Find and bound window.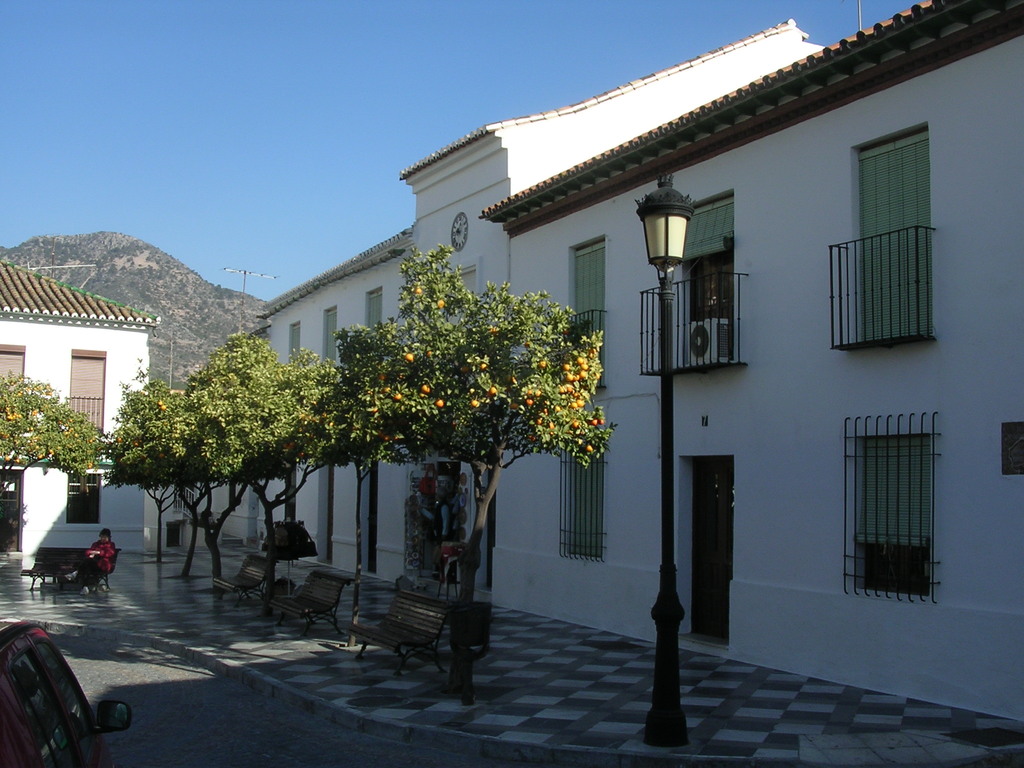
Bound: [564, 421, 607, 566].
